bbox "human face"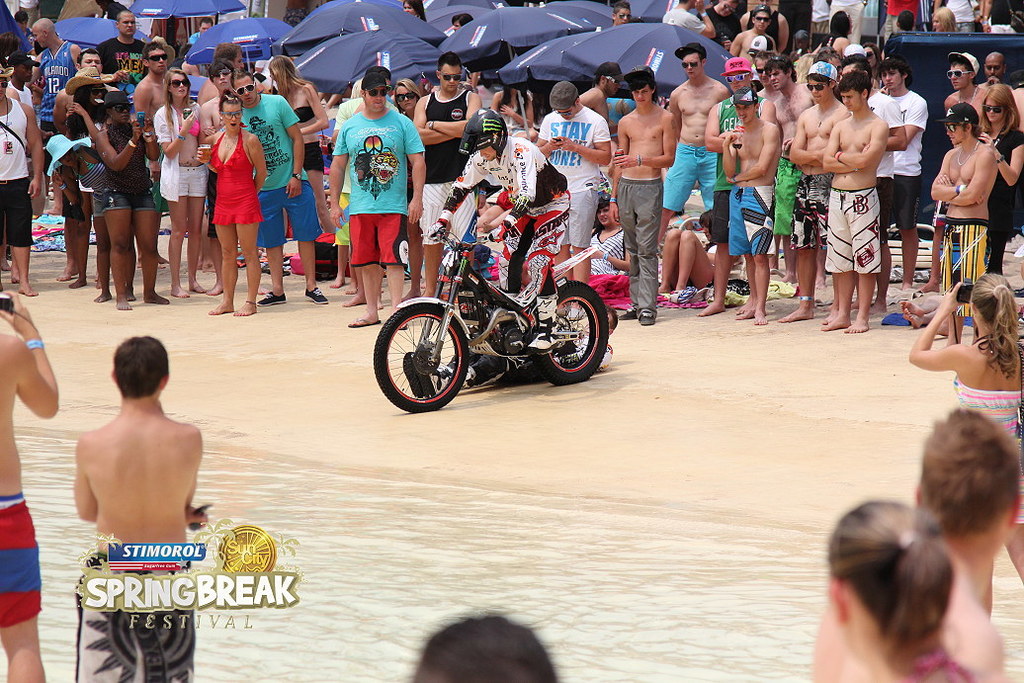
(x1=944, y1=118, x2=972, y2=140)
